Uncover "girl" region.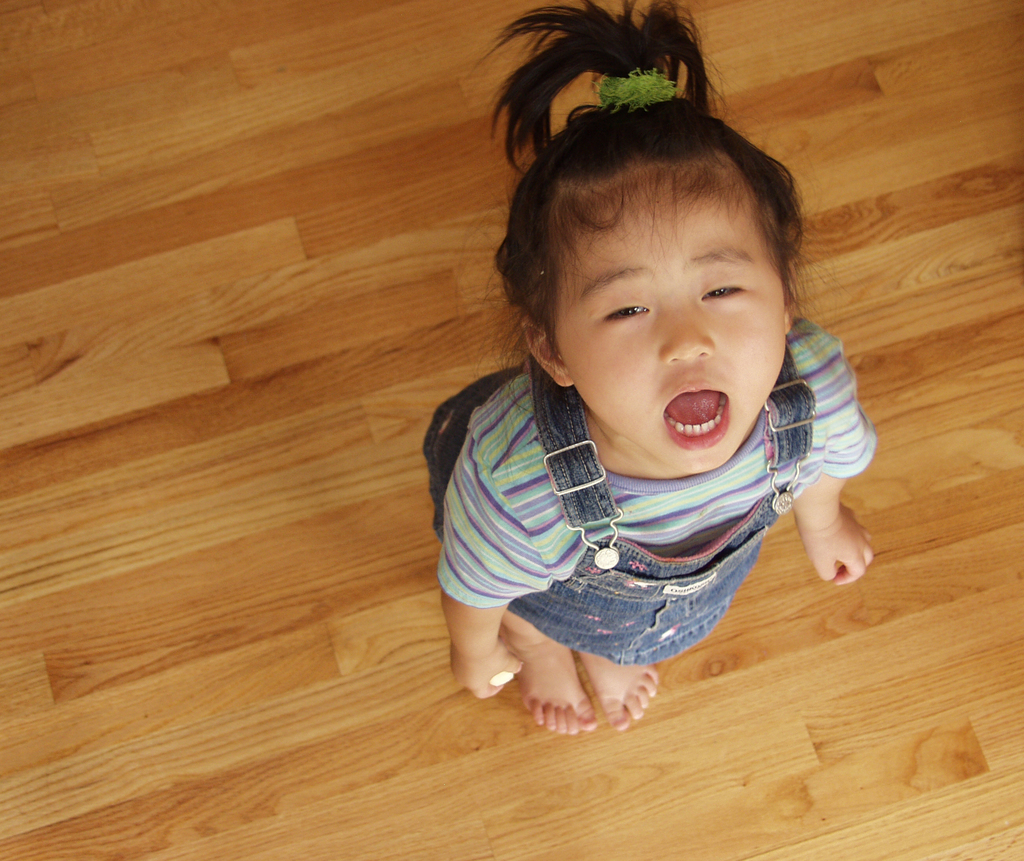
Uncovered: Rect(420, 0, 874, 730).
